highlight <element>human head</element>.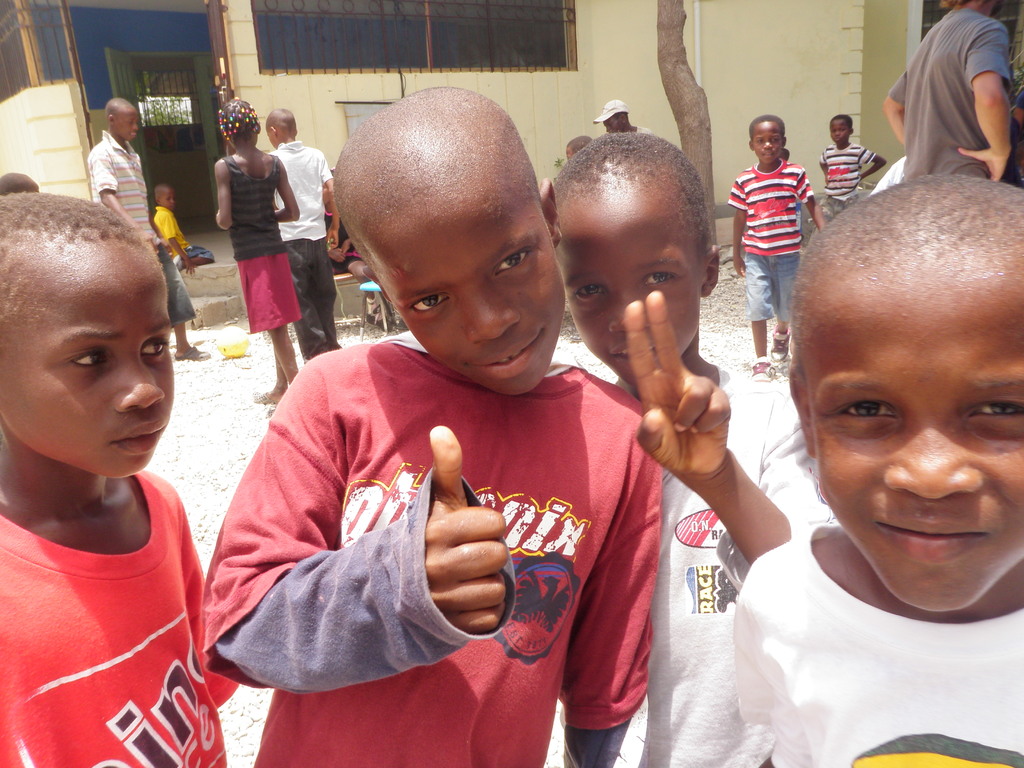
Highlighted region: x1=328, y1=98, x2=563, y2=383.
